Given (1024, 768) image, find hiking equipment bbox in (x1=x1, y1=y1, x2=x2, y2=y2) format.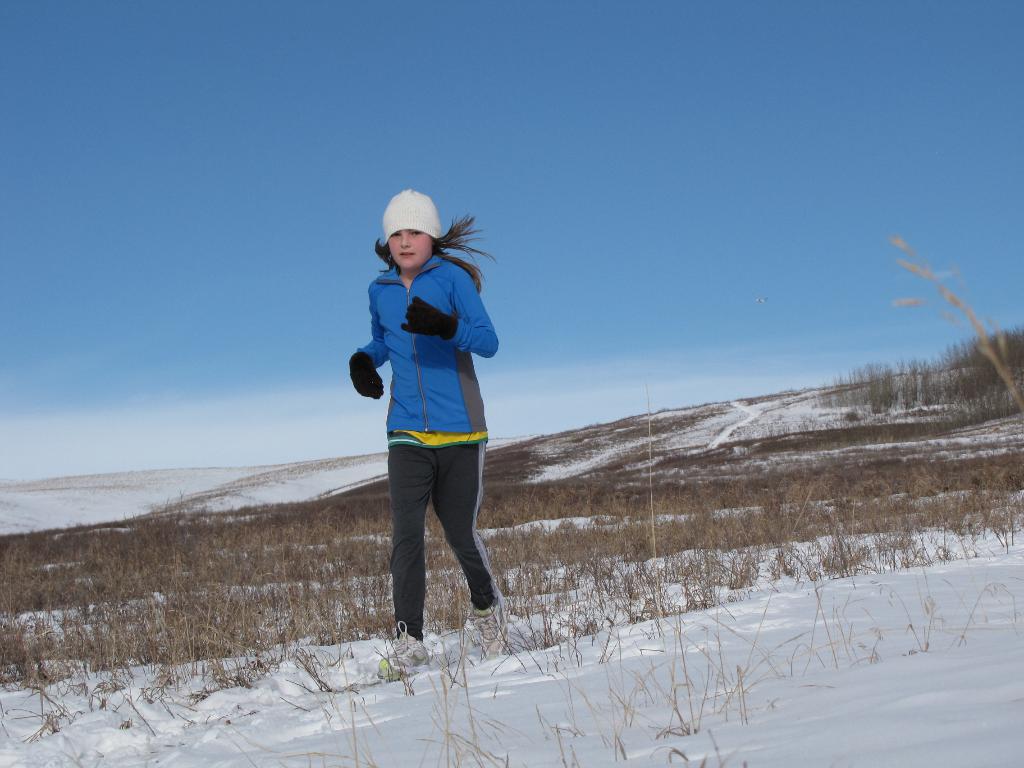
(x1=372, y1=636, x2=426, y2=684).
